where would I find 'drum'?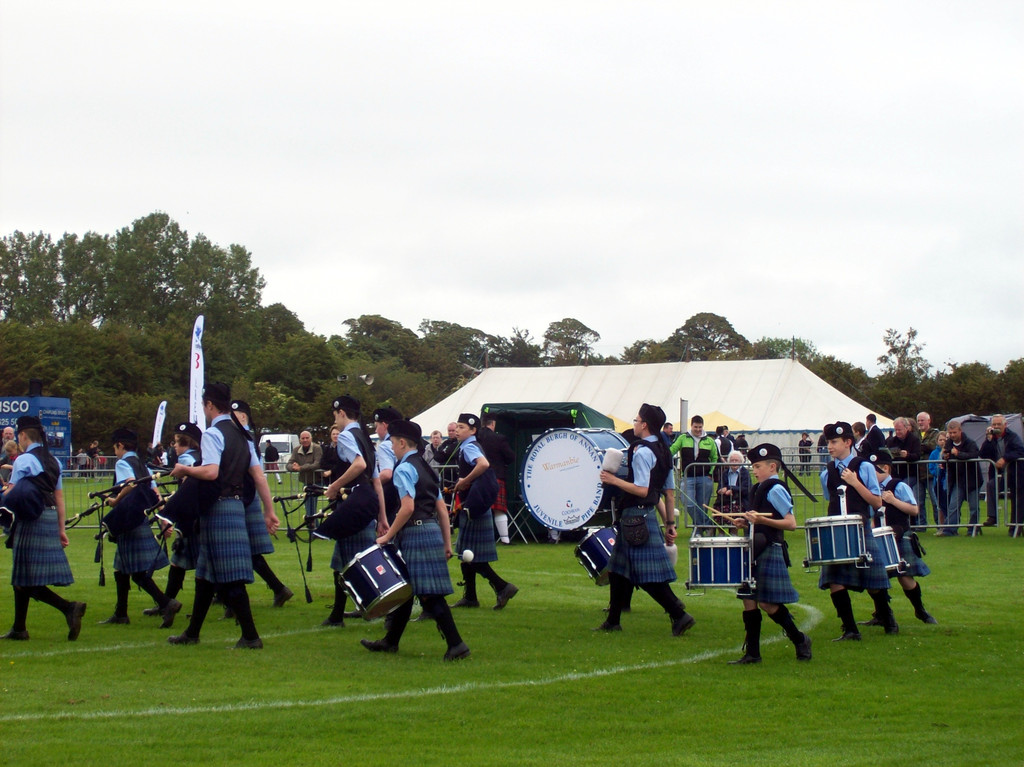
At x1=872 y1=526 x2=903 y2=573.
